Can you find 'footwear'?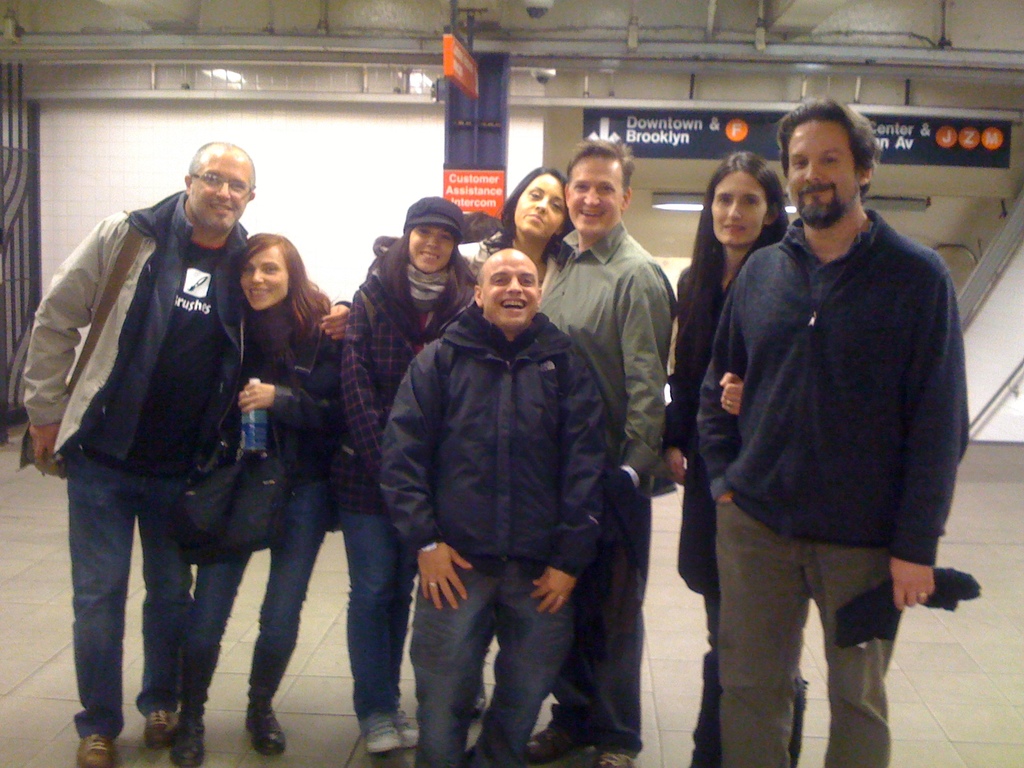
Yes, bounding box: 76 739 115 767.
